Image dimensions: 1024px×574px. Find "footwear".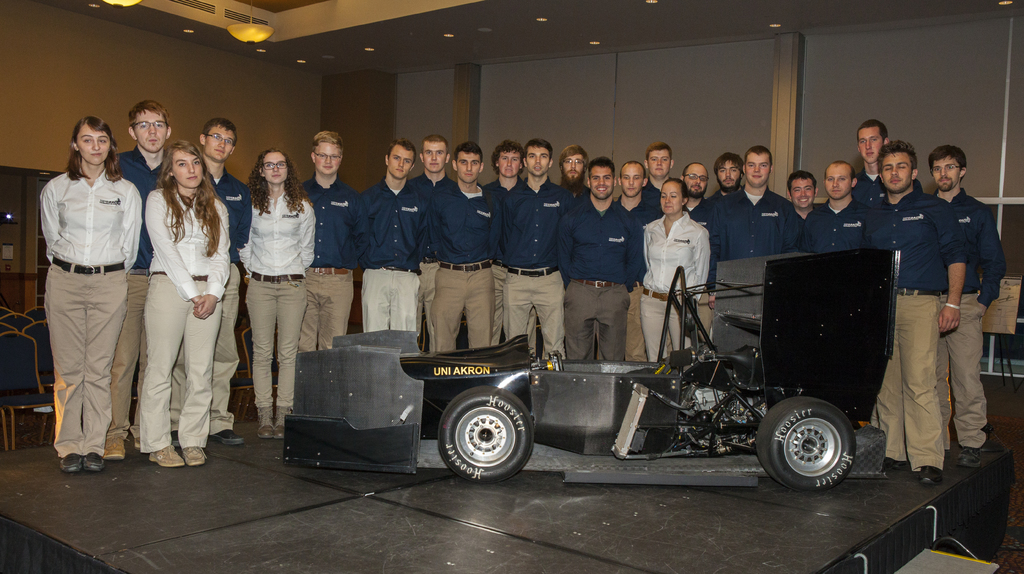
(102,436,125,461).
